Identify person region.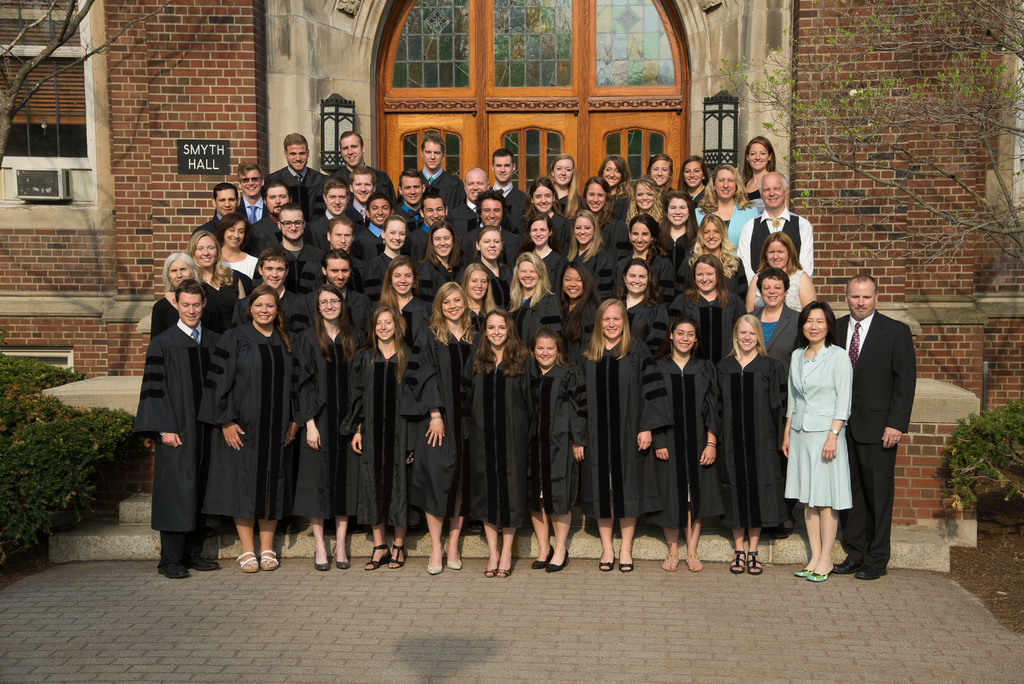
Region: 331/133/396/195.
